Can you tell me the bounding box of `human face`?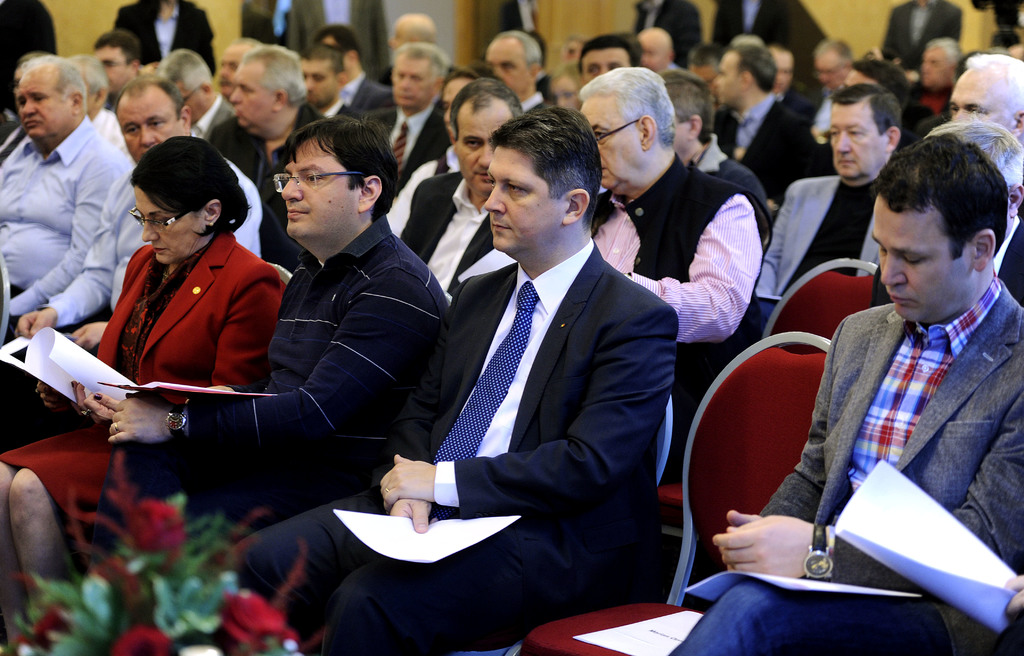
bbox(830, 107, 880, 187).
